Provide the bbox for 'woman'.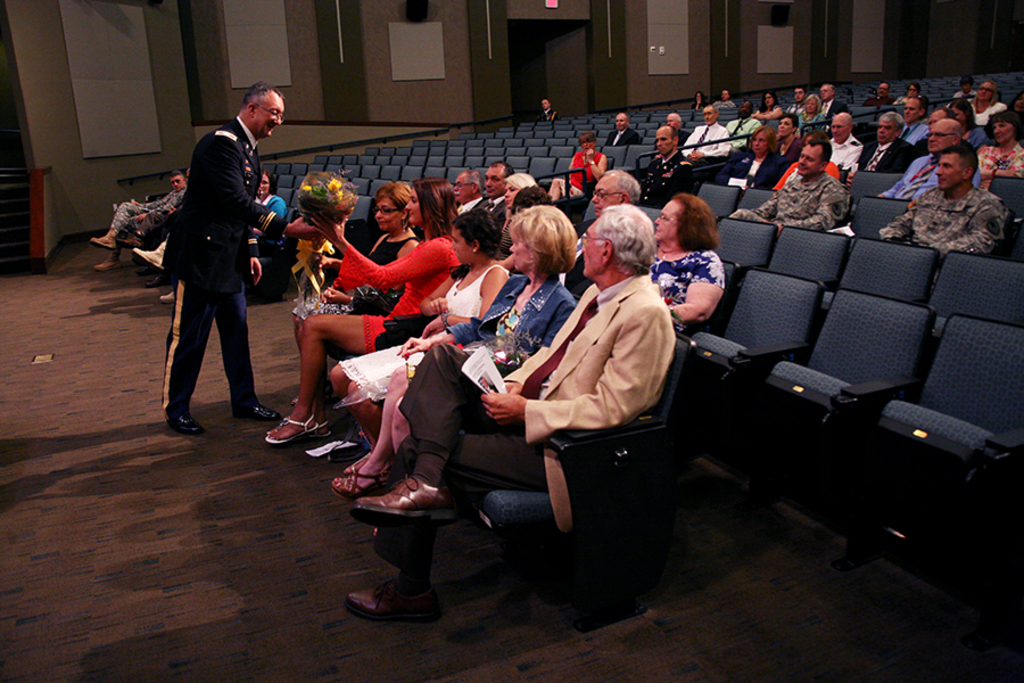
<region>294, 187, 423, 331</region>.
